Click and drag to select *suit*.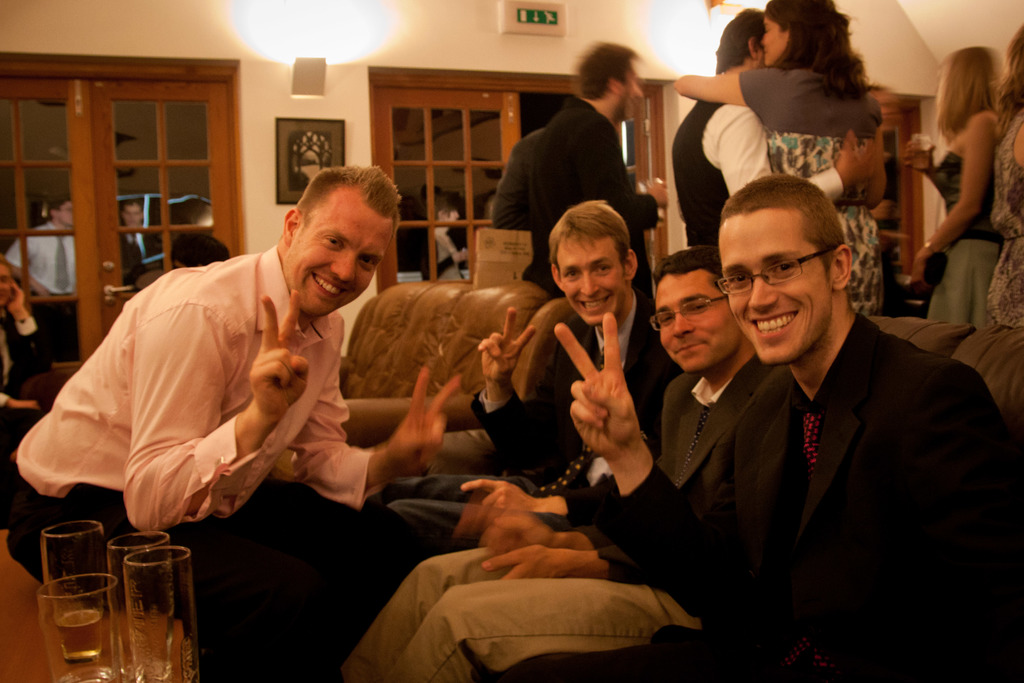
Selection: 593/315/1023/679.
